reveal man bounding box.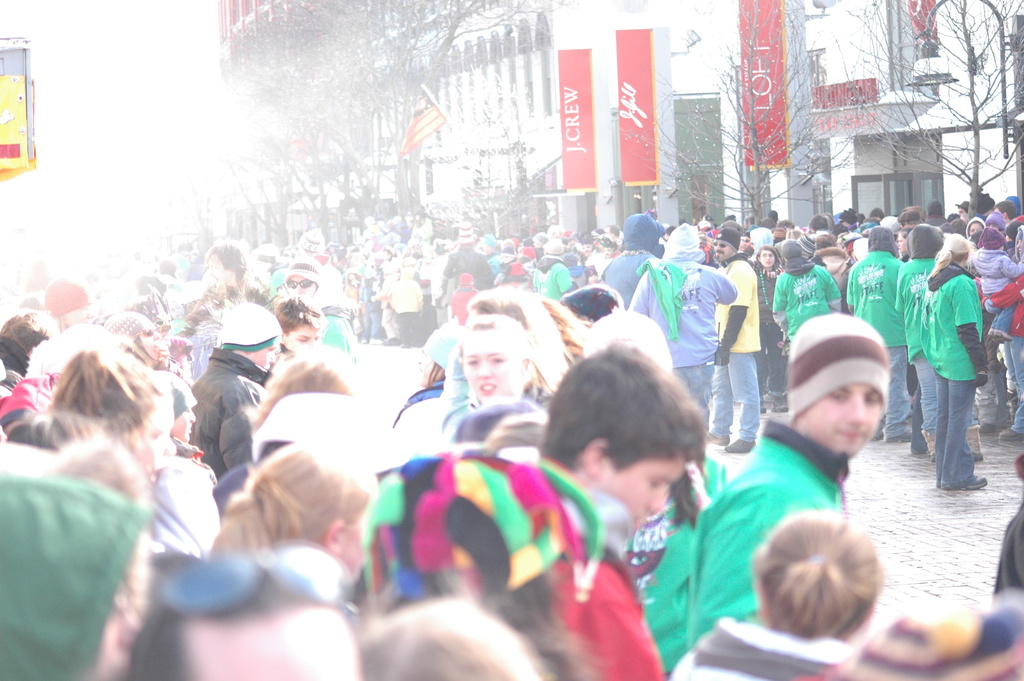
Revealed: bbox=(274, 252, 362, 365).
